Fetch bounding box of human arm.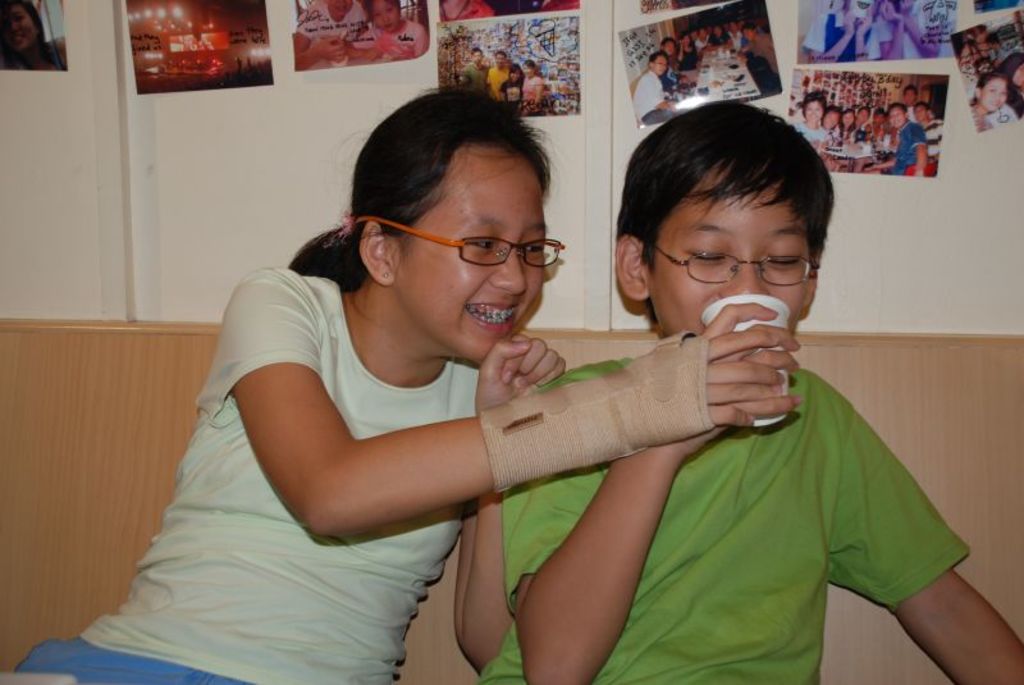
Bbox: <box>648,74,677,114</box>.
